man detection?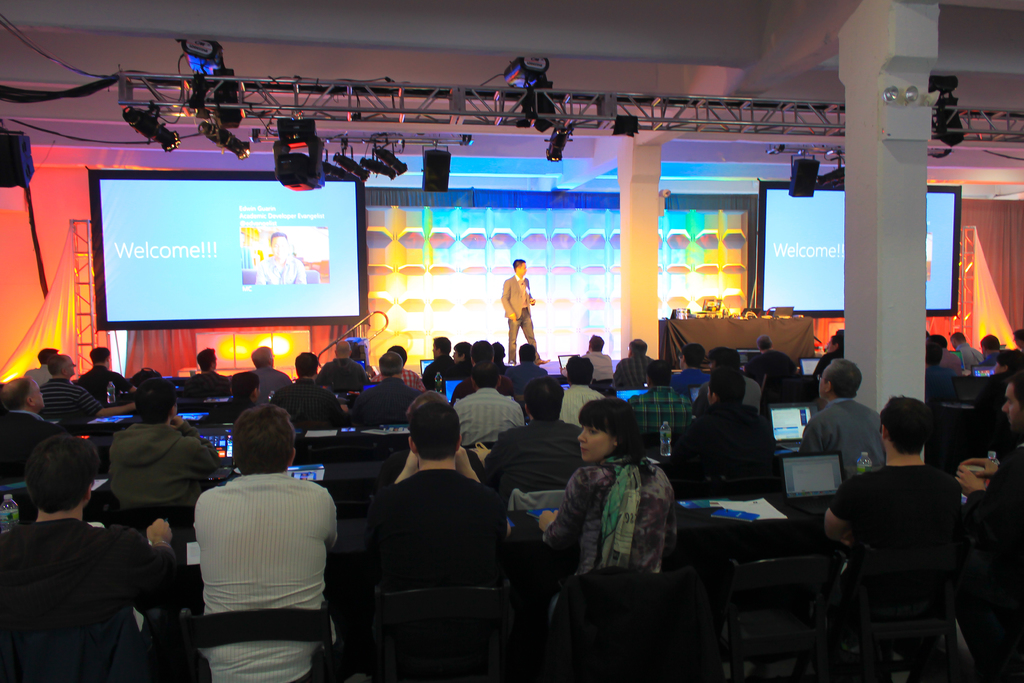
box=[314, 338, 371, 393]
